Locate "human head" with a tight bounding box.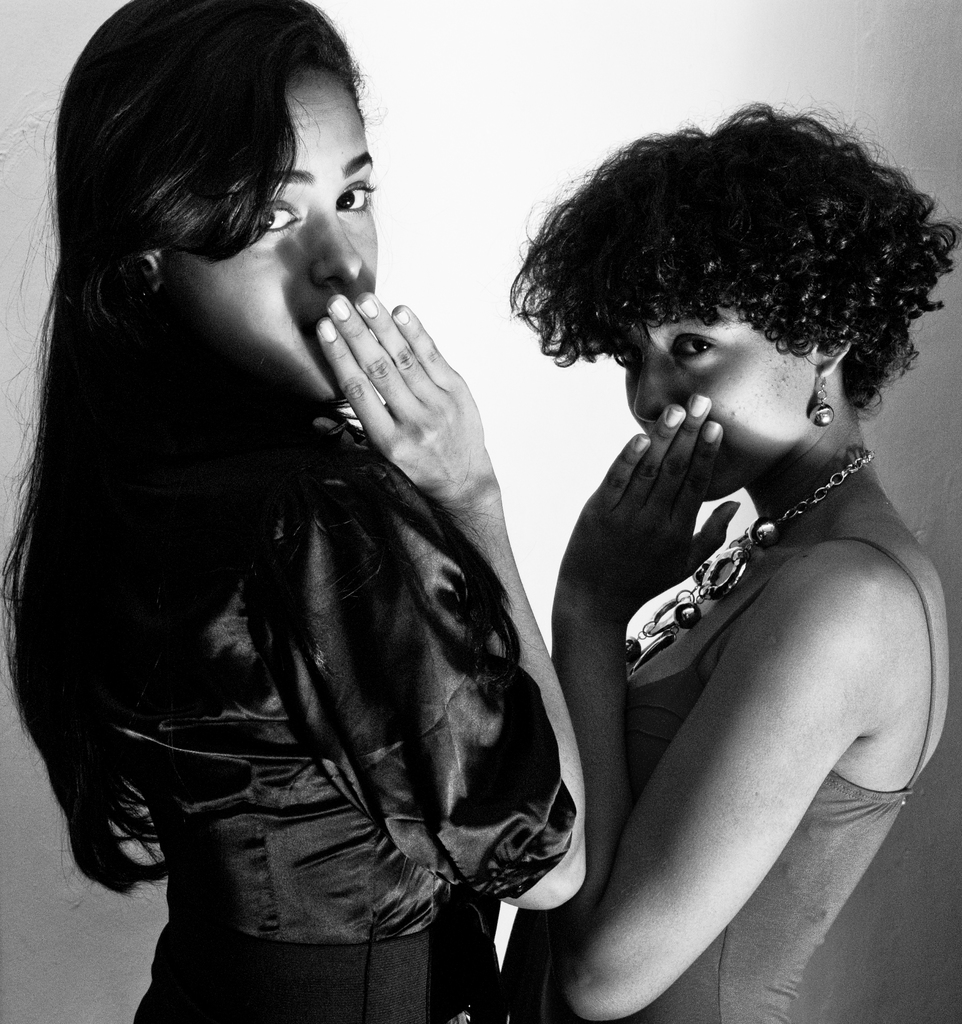
<box>51,0,383,398</box>.
